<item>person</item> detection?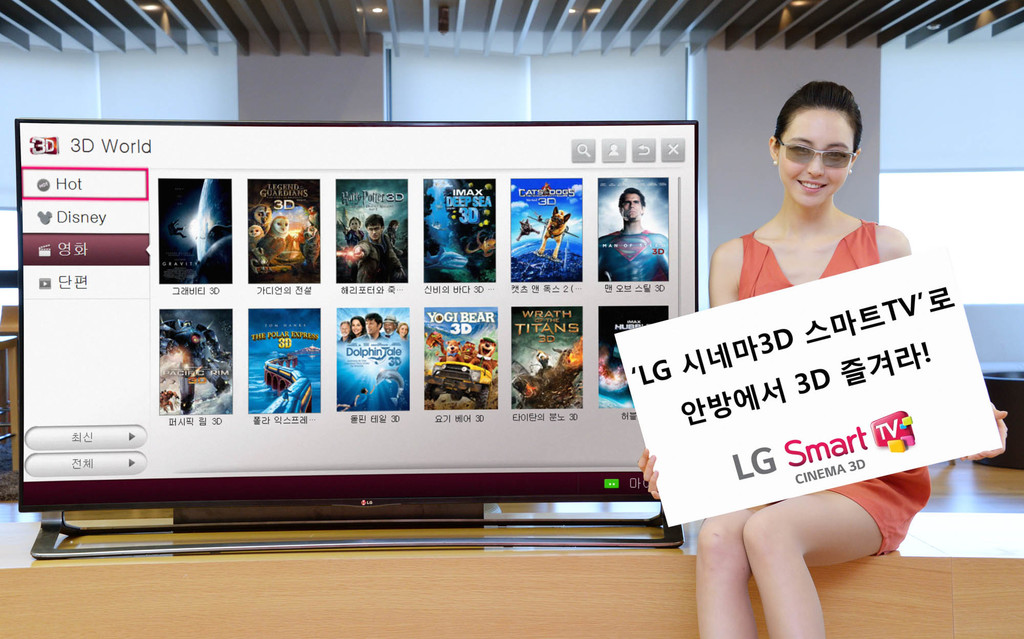
box=[636, 83, 1005, 638]
